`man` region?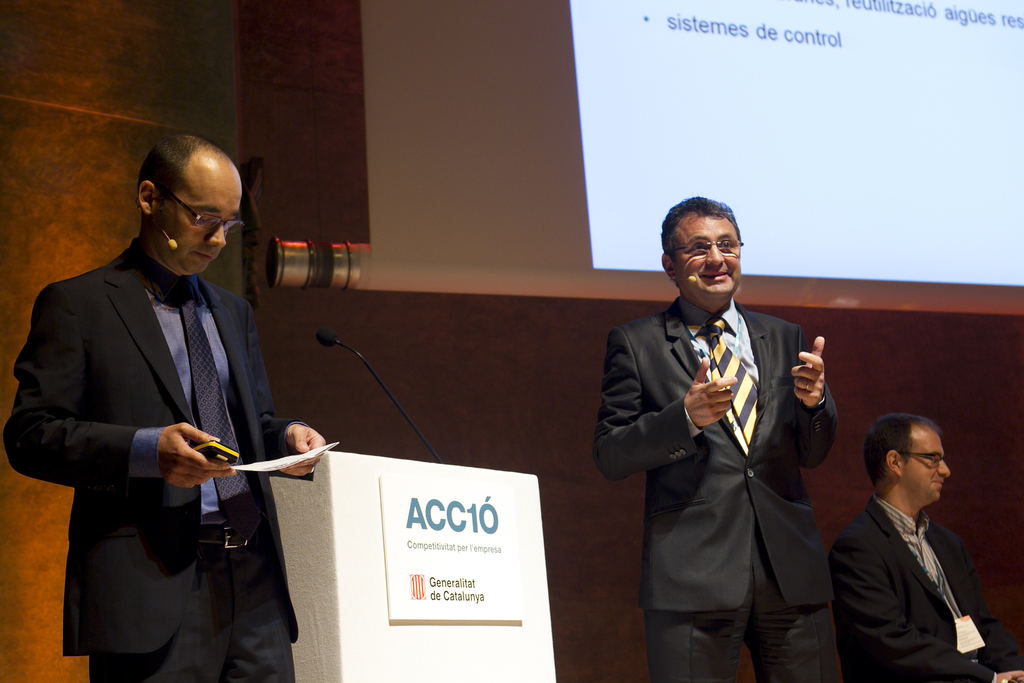
rect(831, 406, 1023, 682)
